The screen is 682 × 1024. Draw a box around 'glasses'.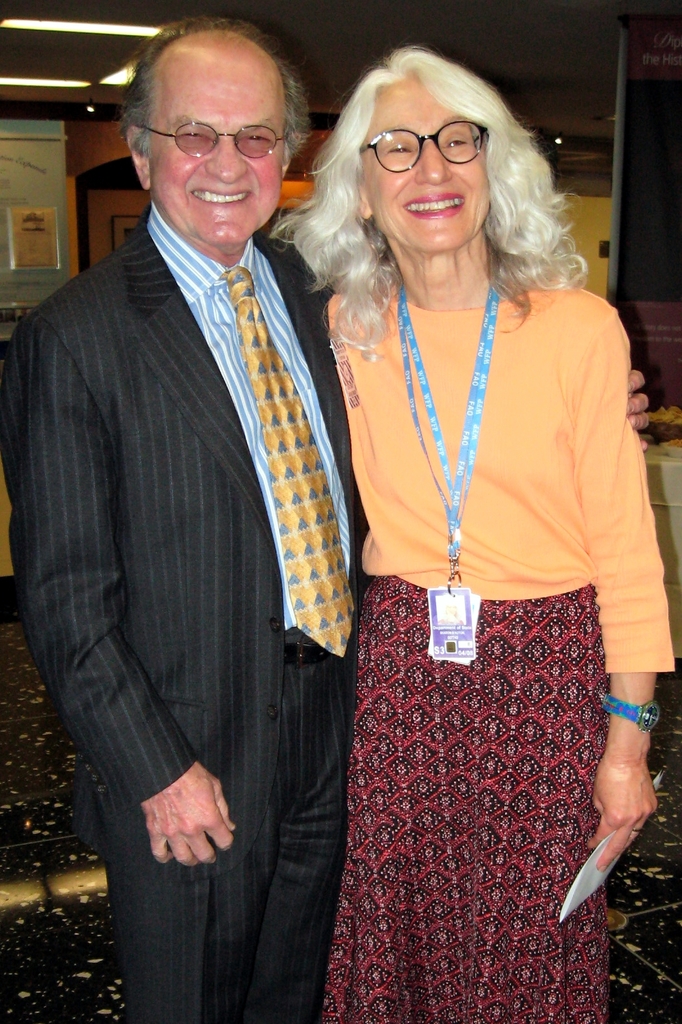
rect(361, 121, 500, 177).
